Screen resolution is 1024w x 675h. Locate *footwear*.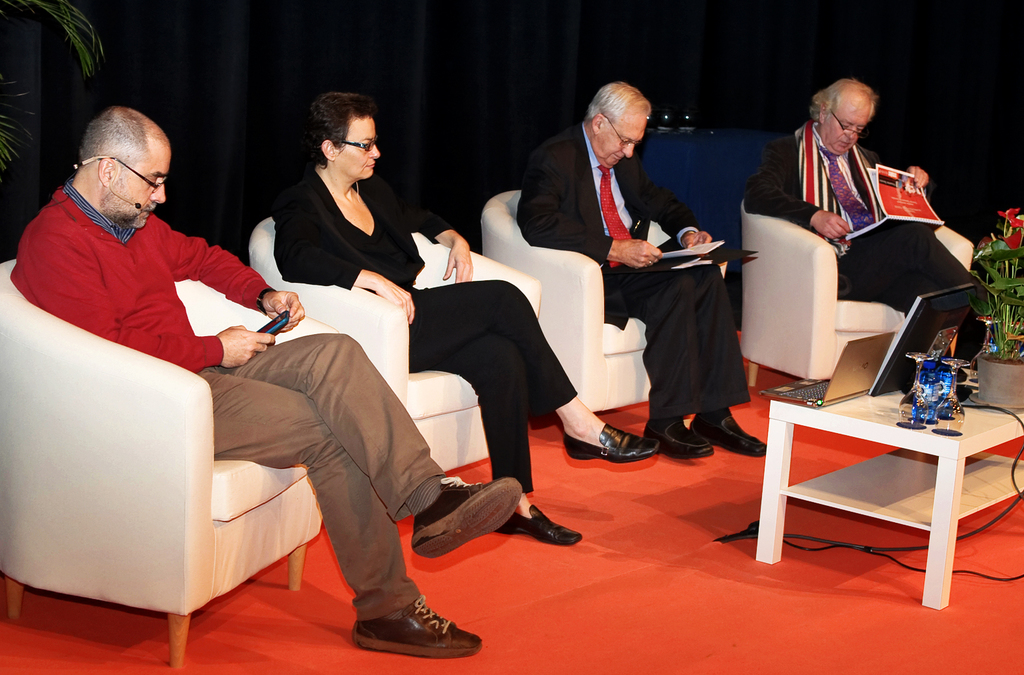
<region>349, 588, 459, 661</region>.
